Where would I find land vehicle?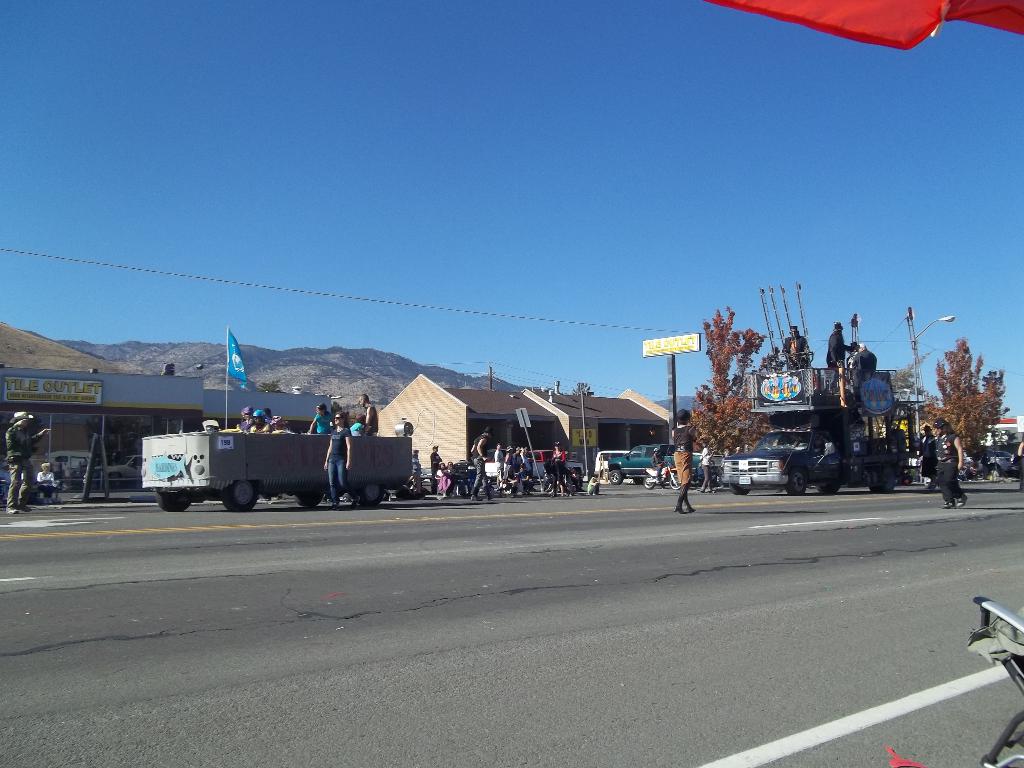
At detection(608, 441, 703, 492).
